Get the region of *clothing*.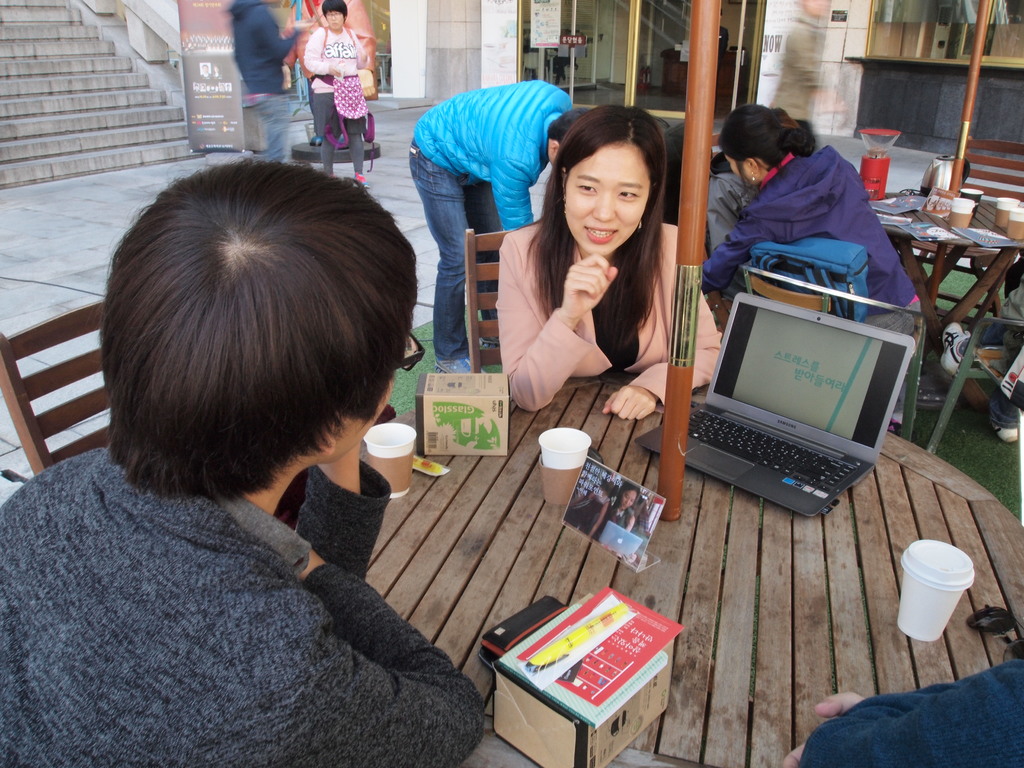
select_region(407, 77, 572, 362).
